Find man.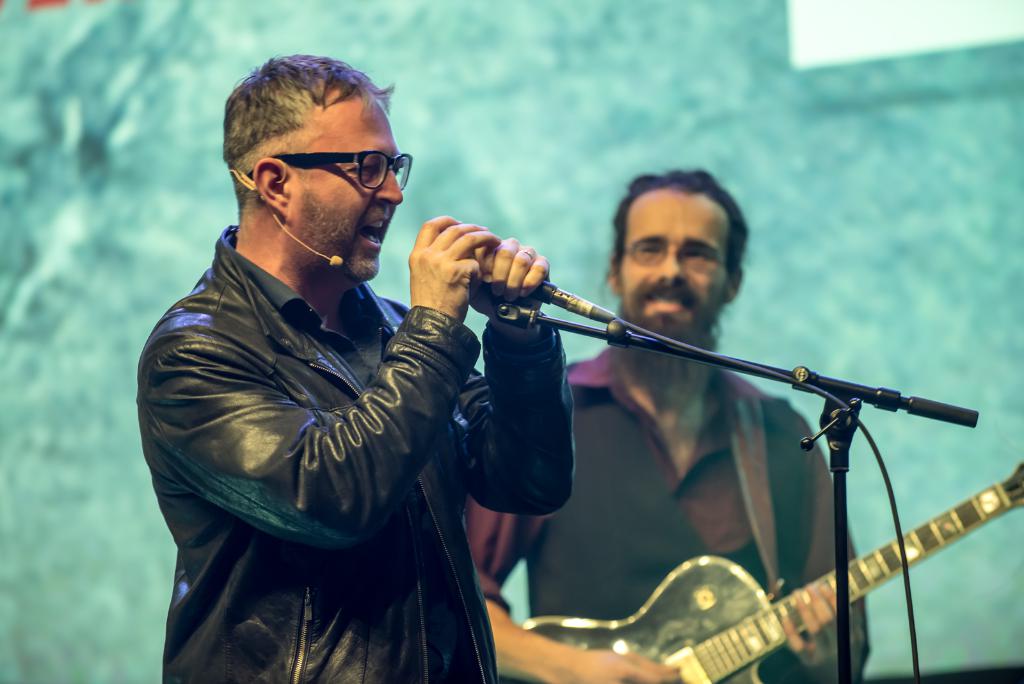
l=458, t=168, r=875, b=683.
